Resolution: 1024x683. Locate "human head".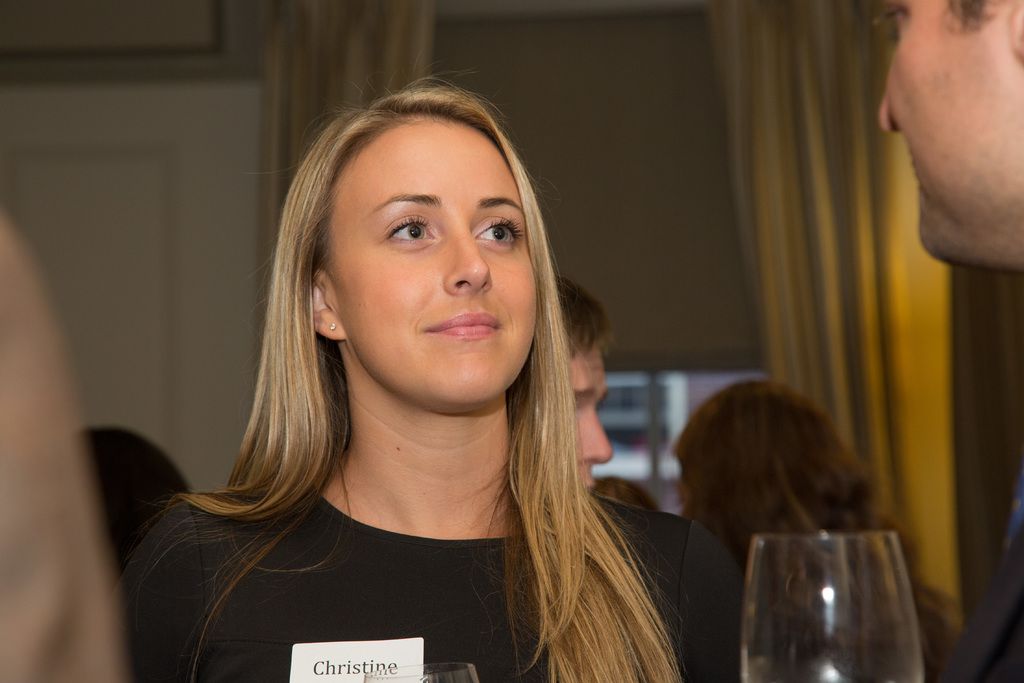
[x1=877, y1=0, x2=1023, y2=280].
